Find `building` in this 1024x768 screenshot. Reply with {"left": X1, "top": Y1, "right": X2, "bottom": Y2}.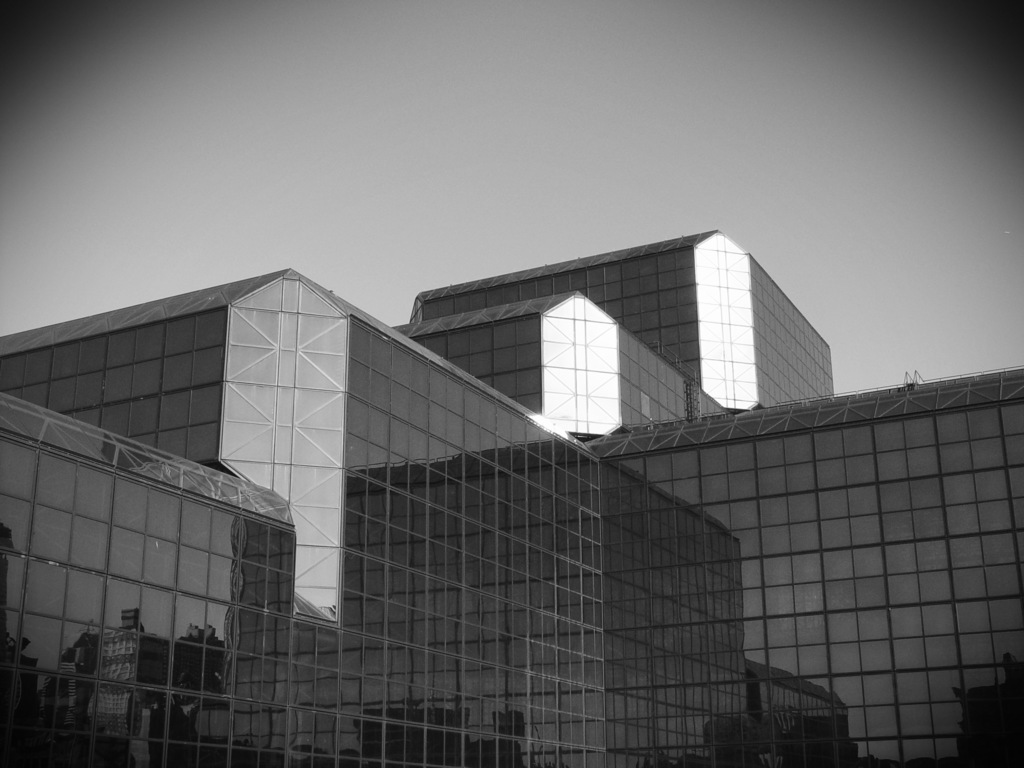
{"left": 388, "top": 230, "right": 1023, "bottom": 767}.
